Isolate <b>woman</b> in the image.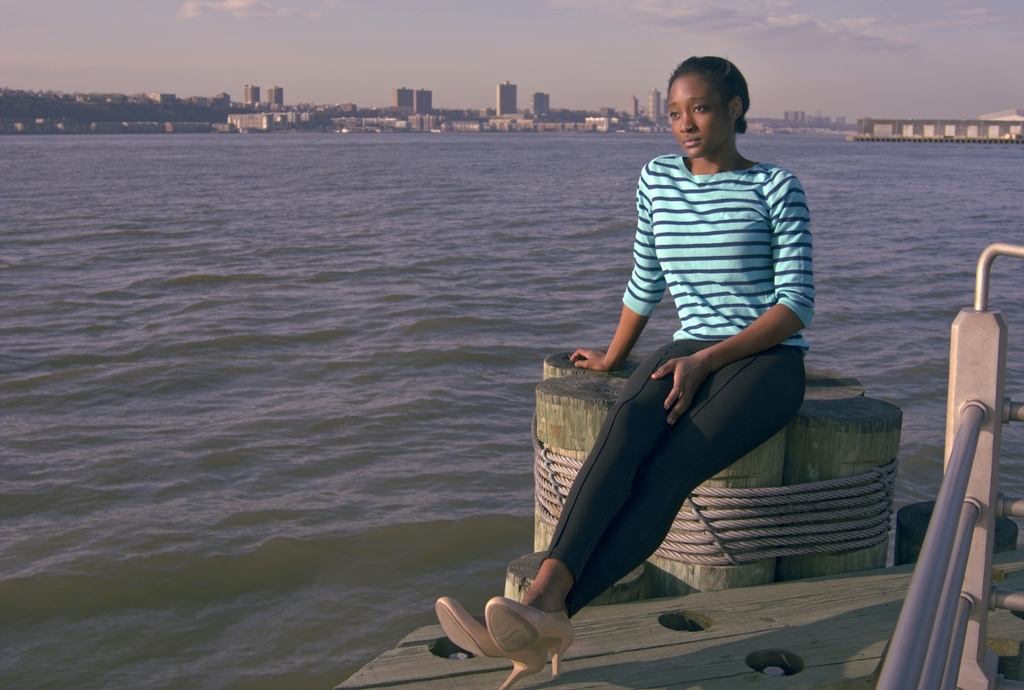
Isolated region: rect(433, 52, 814, 689).
